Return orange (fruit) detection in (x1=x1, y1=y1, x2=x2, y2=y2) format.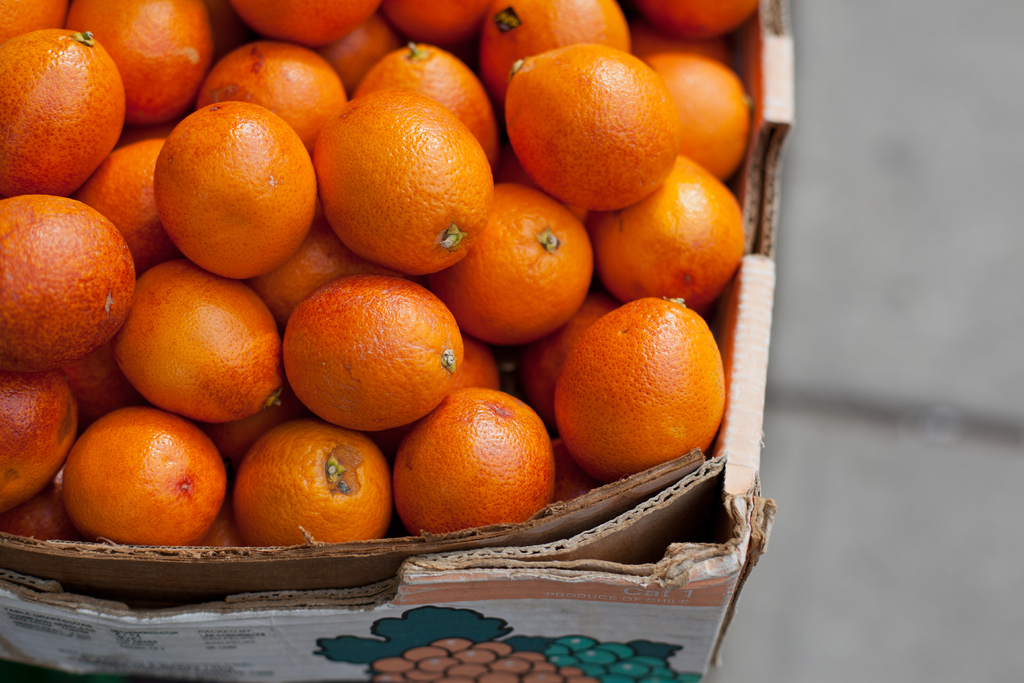
(x1=59, y1=402, x2=227, y2=548).
